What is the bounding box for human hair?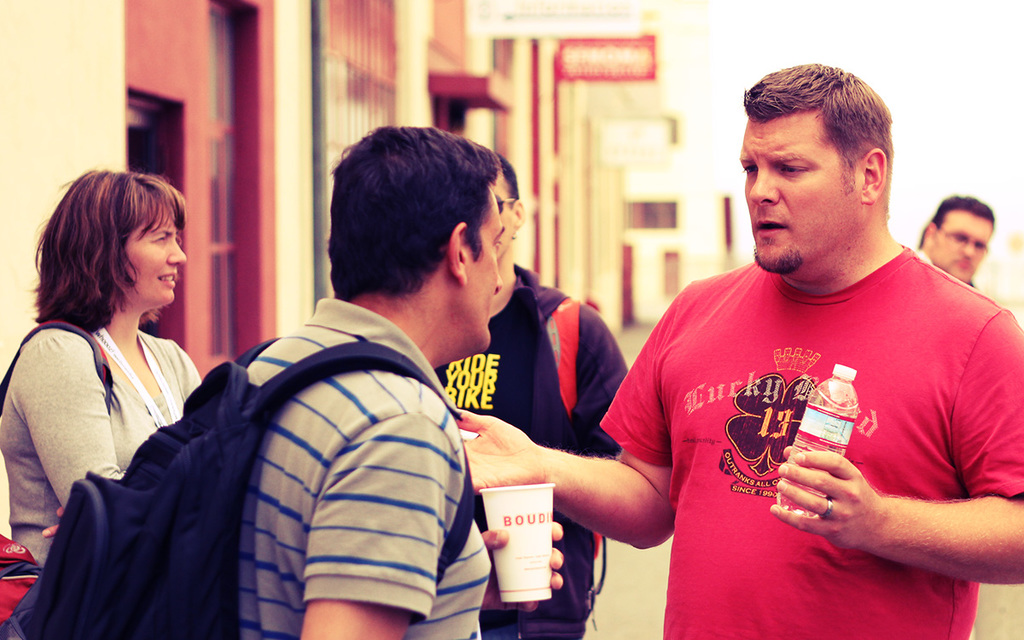
[x1=742, y1=61, x2=893, y2=215].
